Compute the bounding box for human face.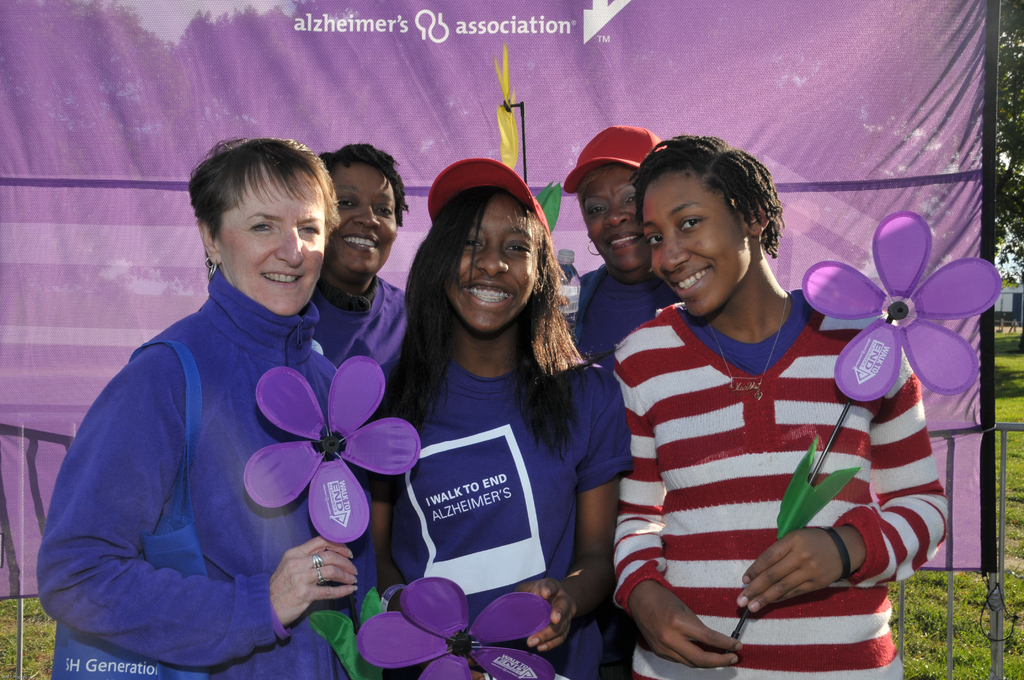
region(653, 182, 753, 316).
